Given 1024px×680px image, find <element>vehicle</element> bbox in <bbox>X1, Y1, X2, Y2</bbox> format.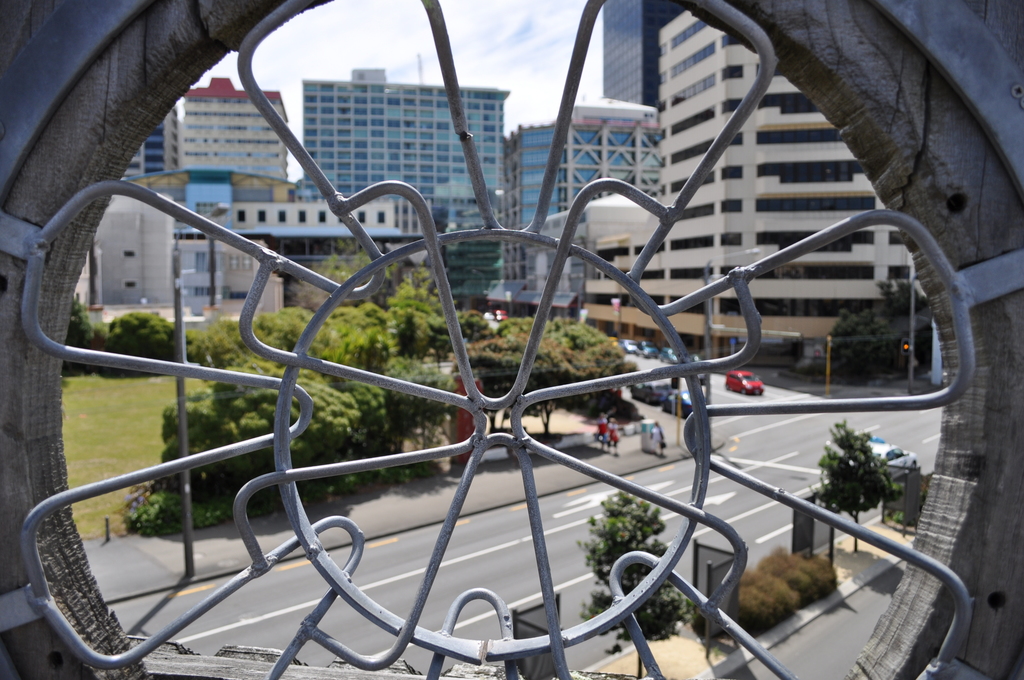
<bbox>657, 346, 688, 366</bbox>.
